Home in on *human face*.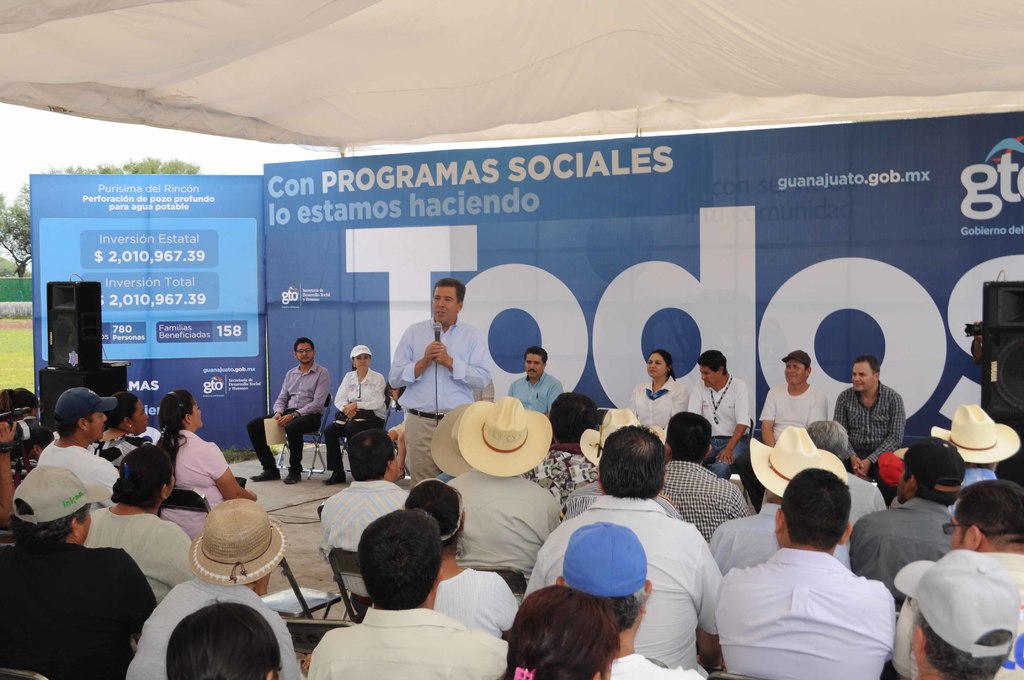
Homed in at BBox(191, 398, 205, 429).
